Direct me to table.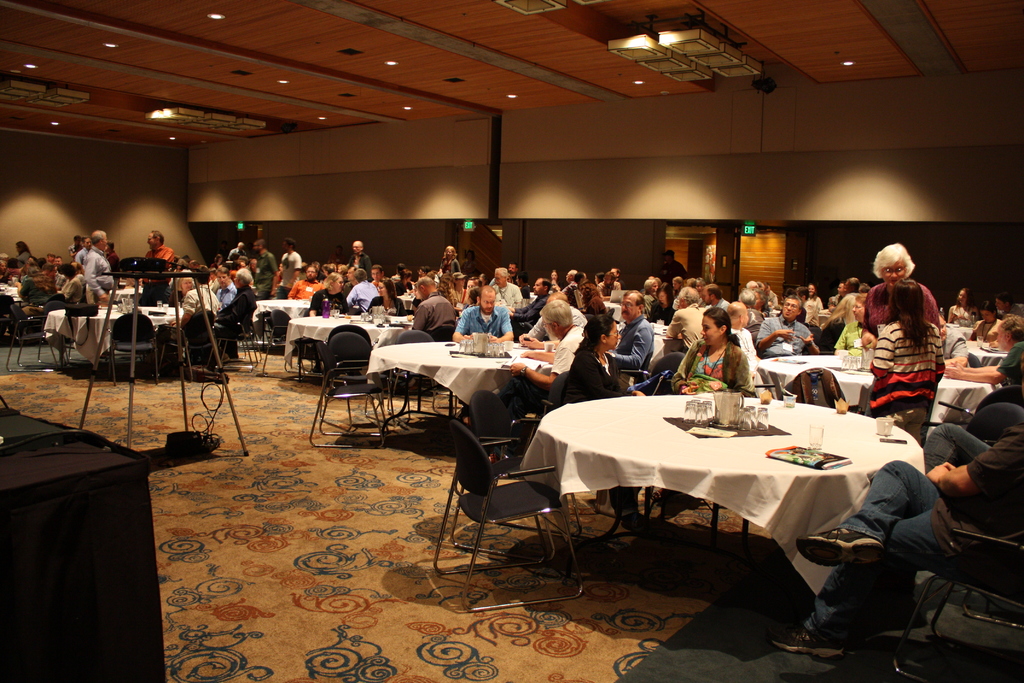
Direction: detection(286, 315, 416, 381).
